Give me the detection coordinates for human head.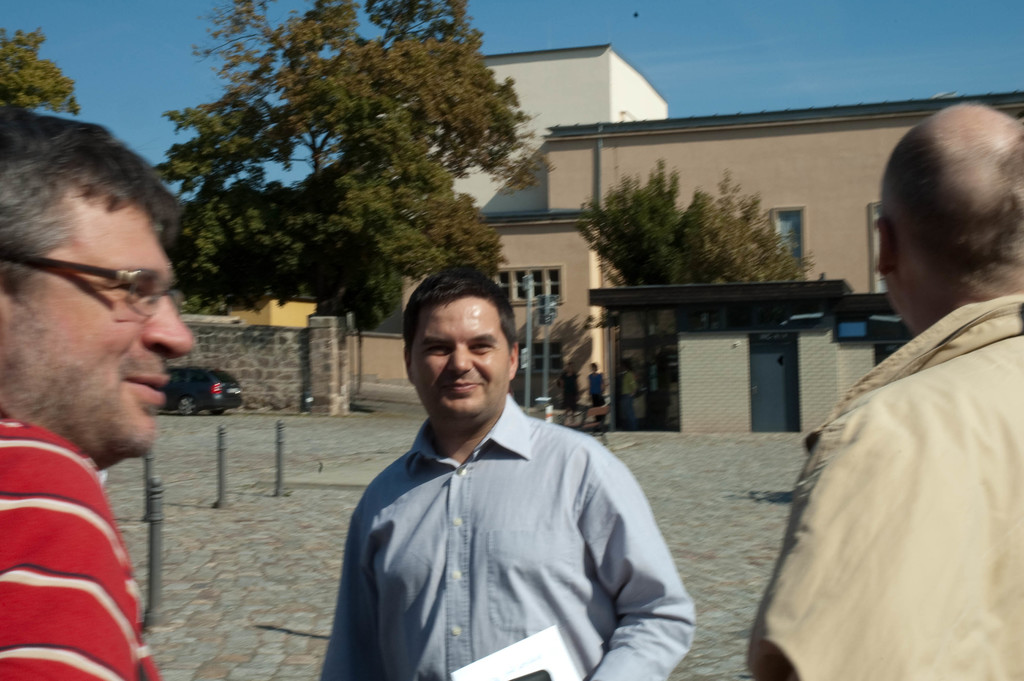
[872,97,1023,324].
